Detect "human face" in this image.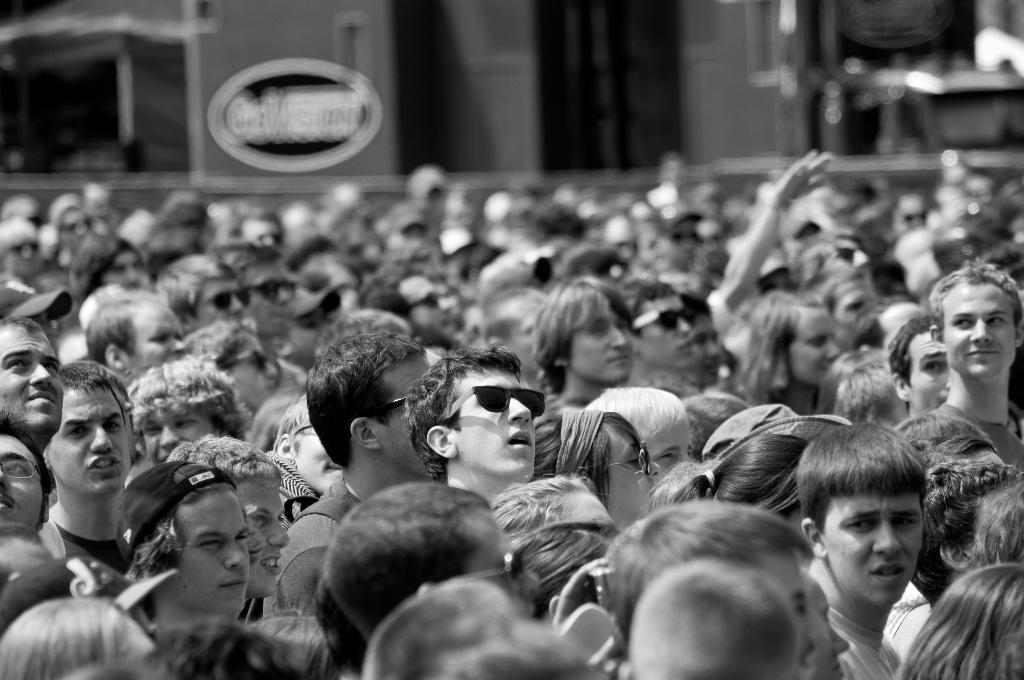
Detection: (x1=561, y1=293, x2=632, y2=386).
